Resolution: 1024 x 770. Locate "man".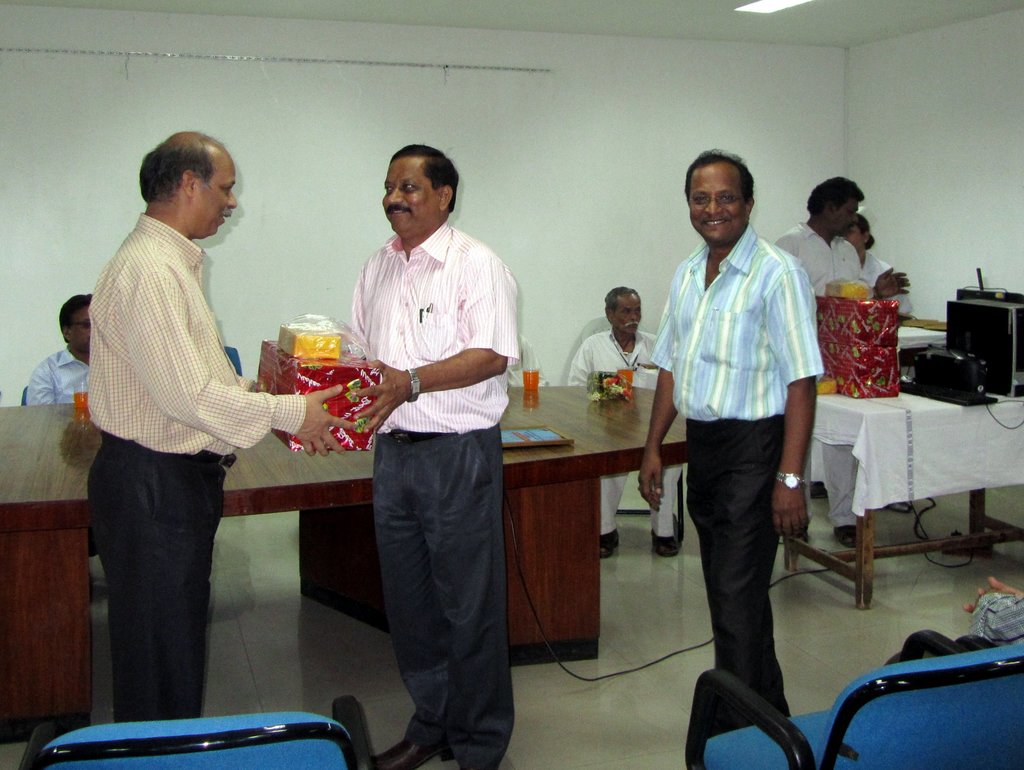
x1=640 y1=147 x2=811 y2=733.
